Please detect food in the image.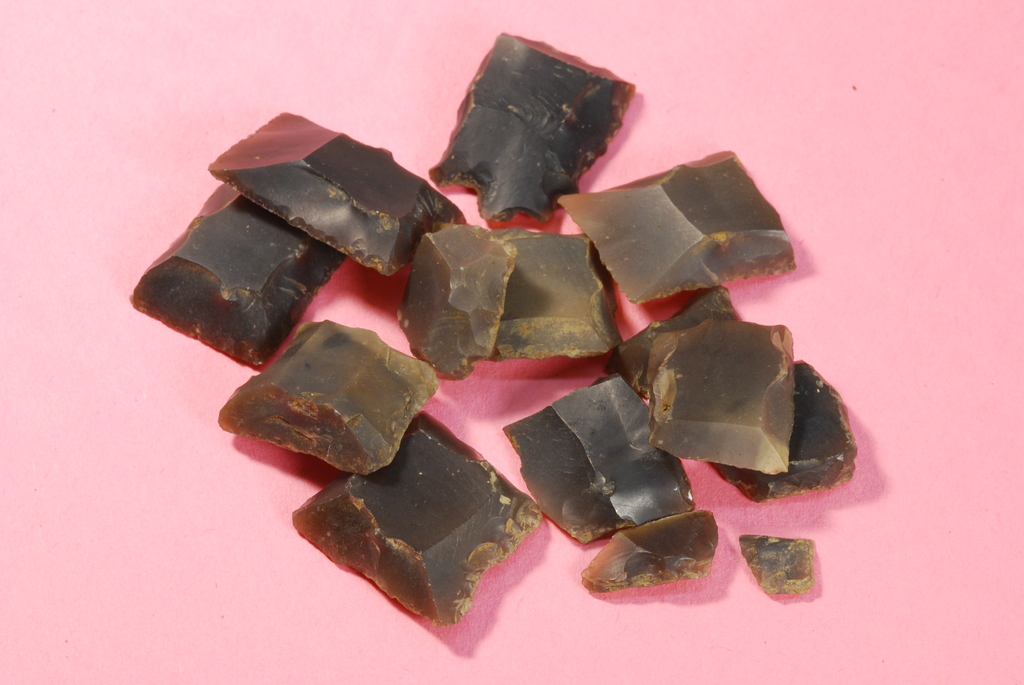
select_region(292, 411, 540, 625).
